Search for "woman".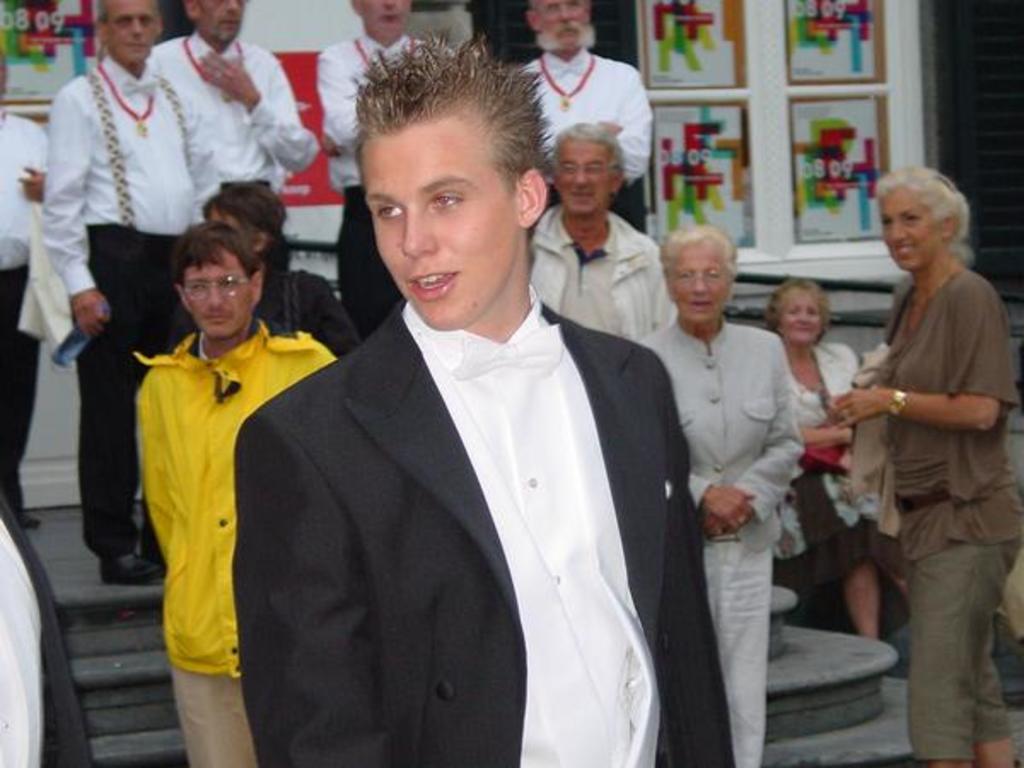
Found at {"x1": 633, "y1": 220, "x2": 802, "y2": 766}.
